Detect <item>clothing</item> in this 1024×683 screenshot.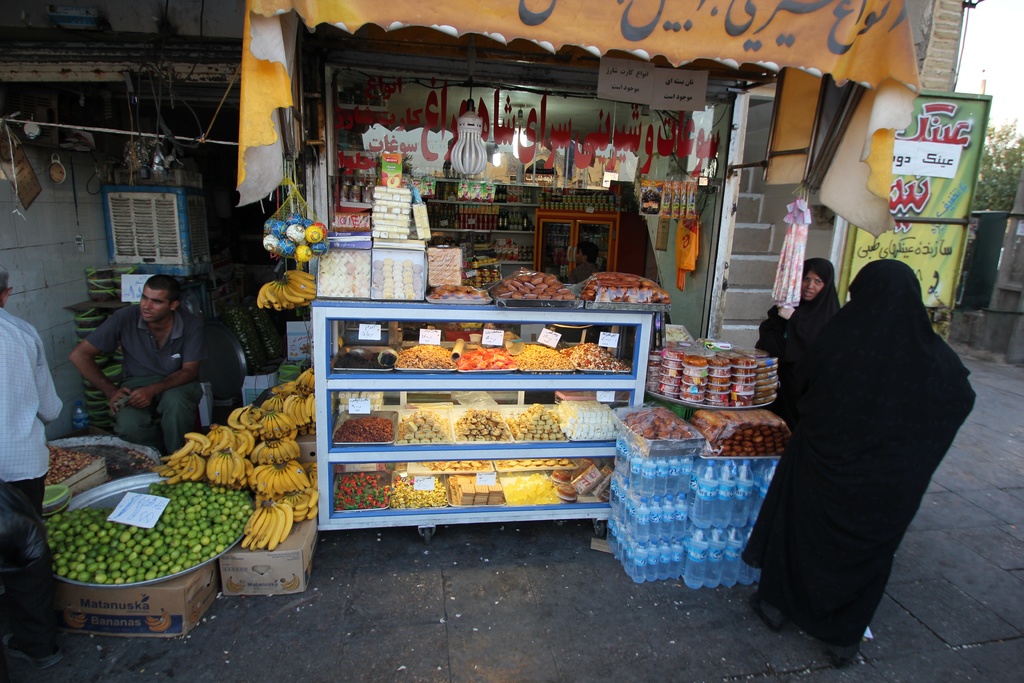
Detection: 0,313,61,657.
